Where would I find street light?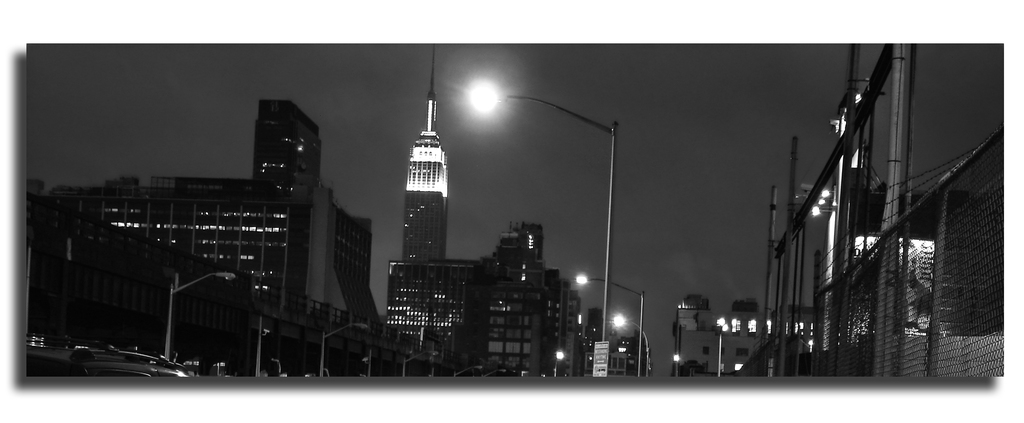
At select_region(167, 269, 234, 354).
